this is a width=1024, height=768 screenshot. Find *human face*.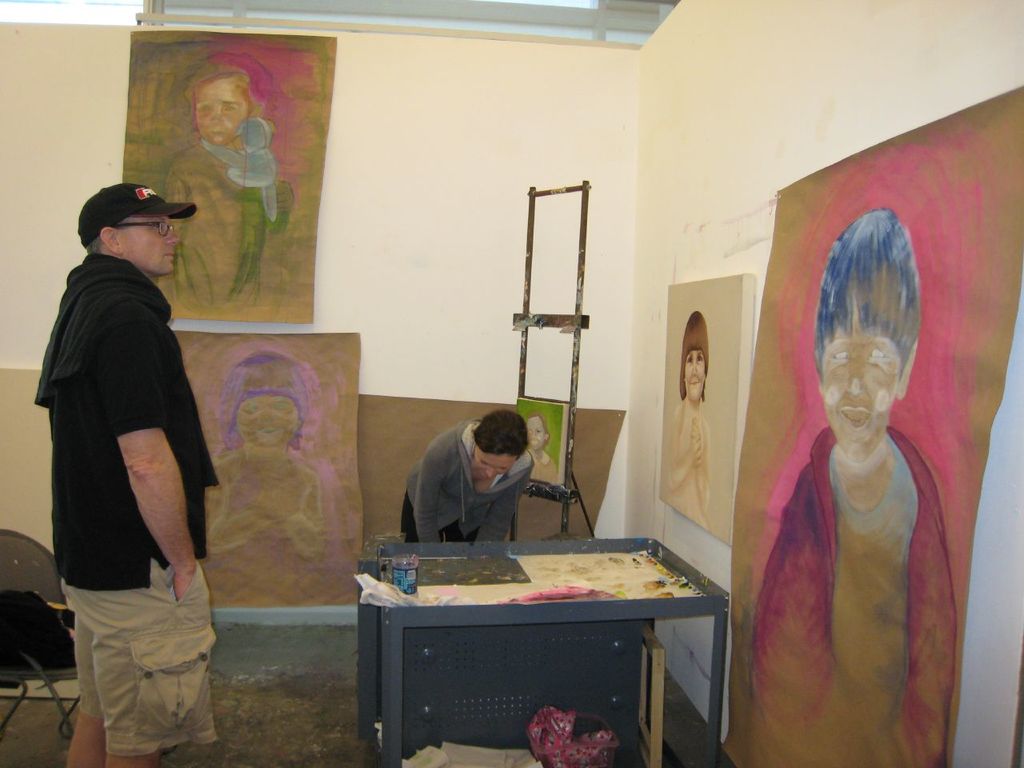
Bounding box: [left=524, top=418, right=546, bottom=450].
